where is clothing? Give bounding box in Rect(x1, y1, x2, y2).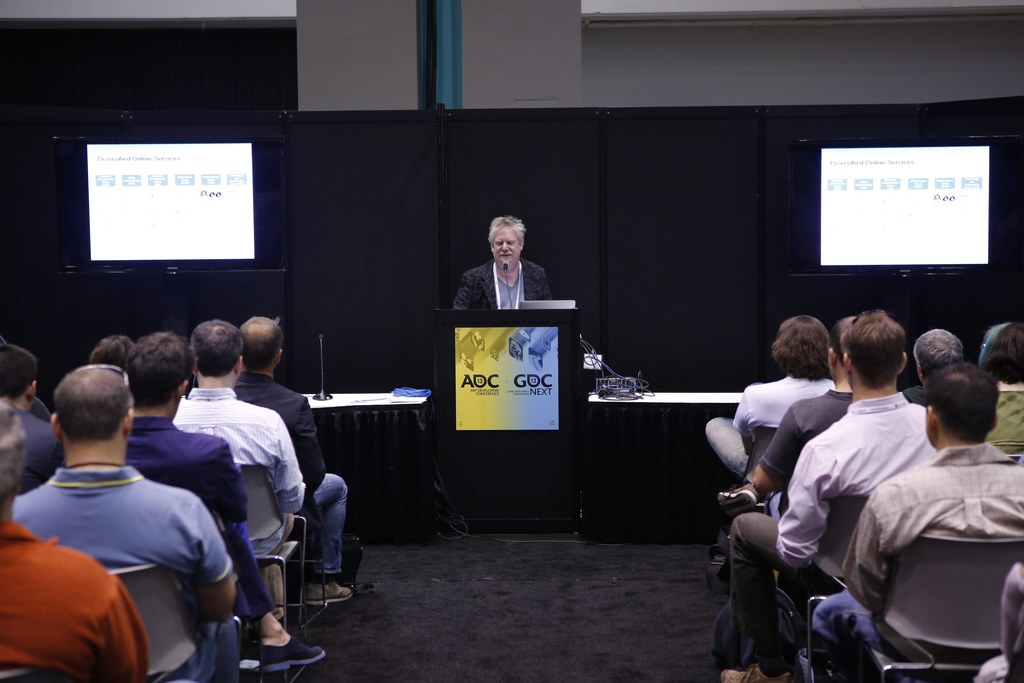
Rect(234, 371, 348, 576).
